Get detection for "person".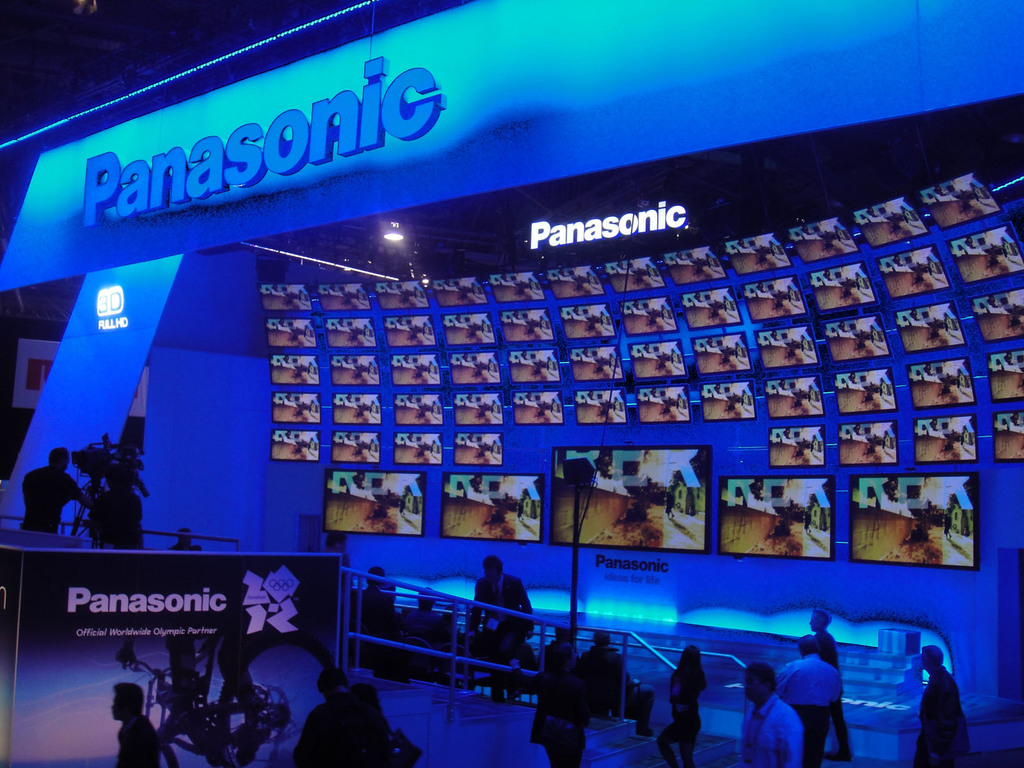
Detection: (529,644,586,767).
